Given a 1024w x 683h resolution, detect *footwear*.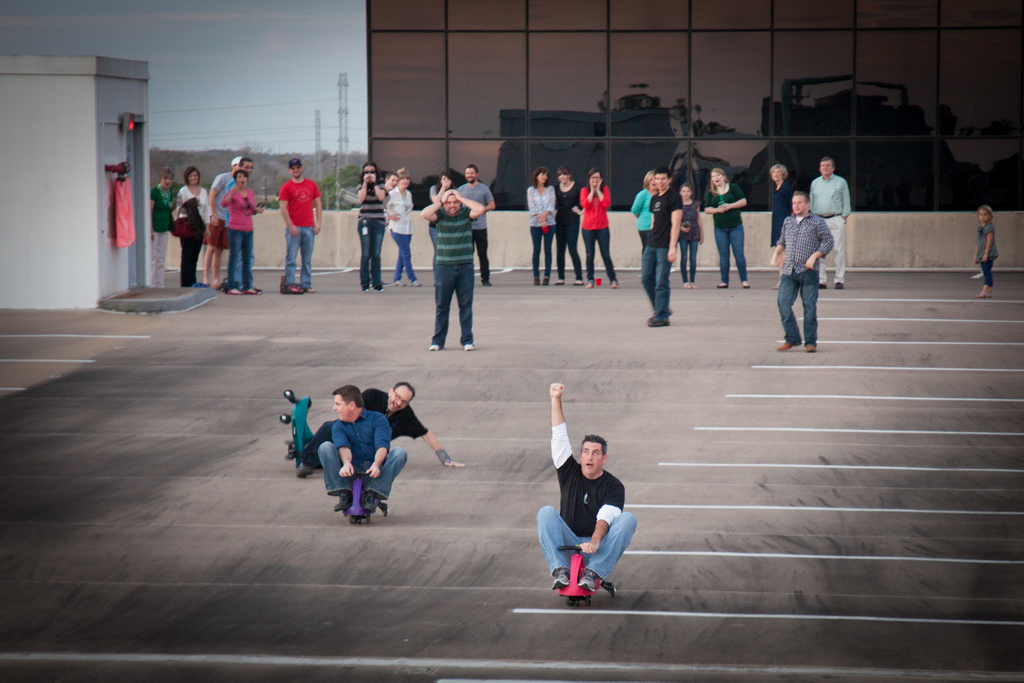
<region>465, 342, 474, 350</region>.
